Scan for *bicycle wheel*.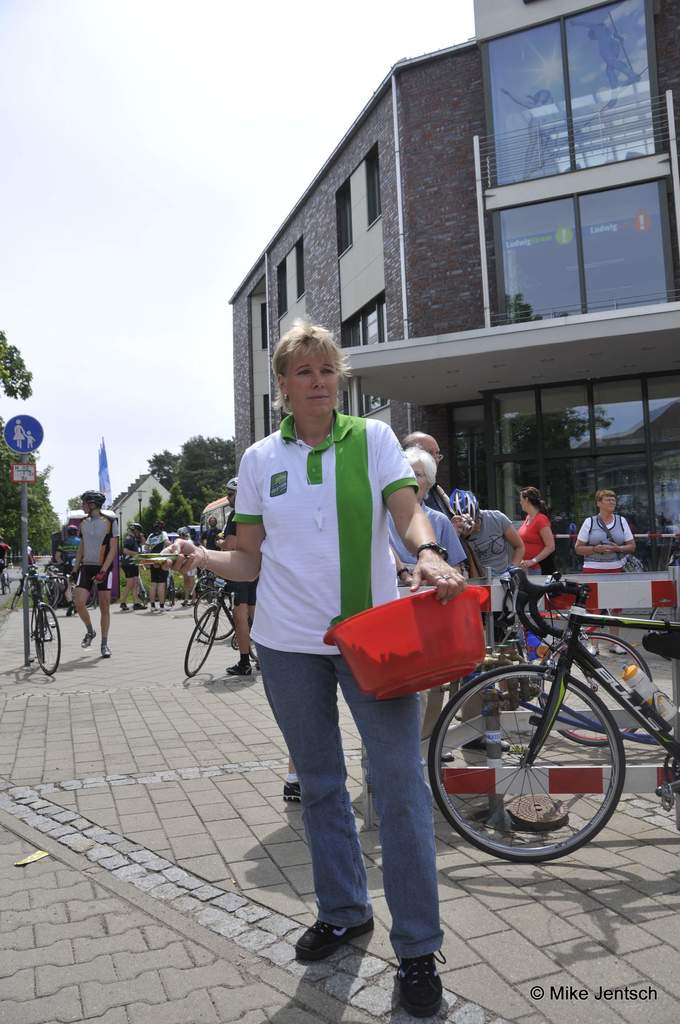
Scan result: rect(184, 607, 220, 676).
